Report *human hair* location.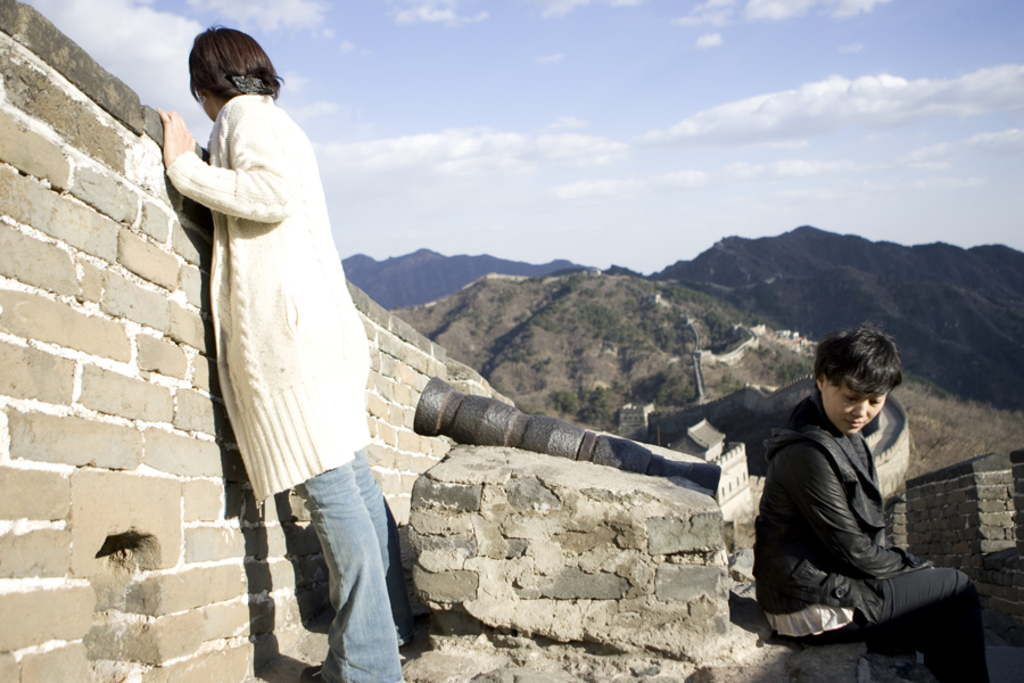
Report: bbox=(812, 321, 901, 397).
